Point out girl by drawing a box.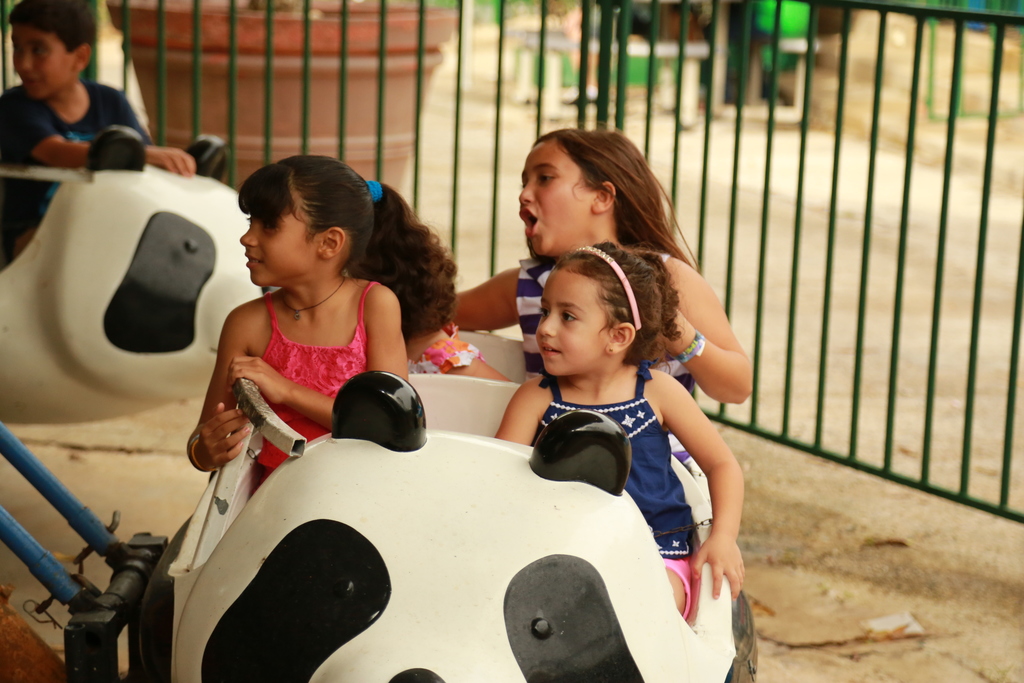
{"x1": 483, "y1": 235, "x2": 747, "y2": 618}.
